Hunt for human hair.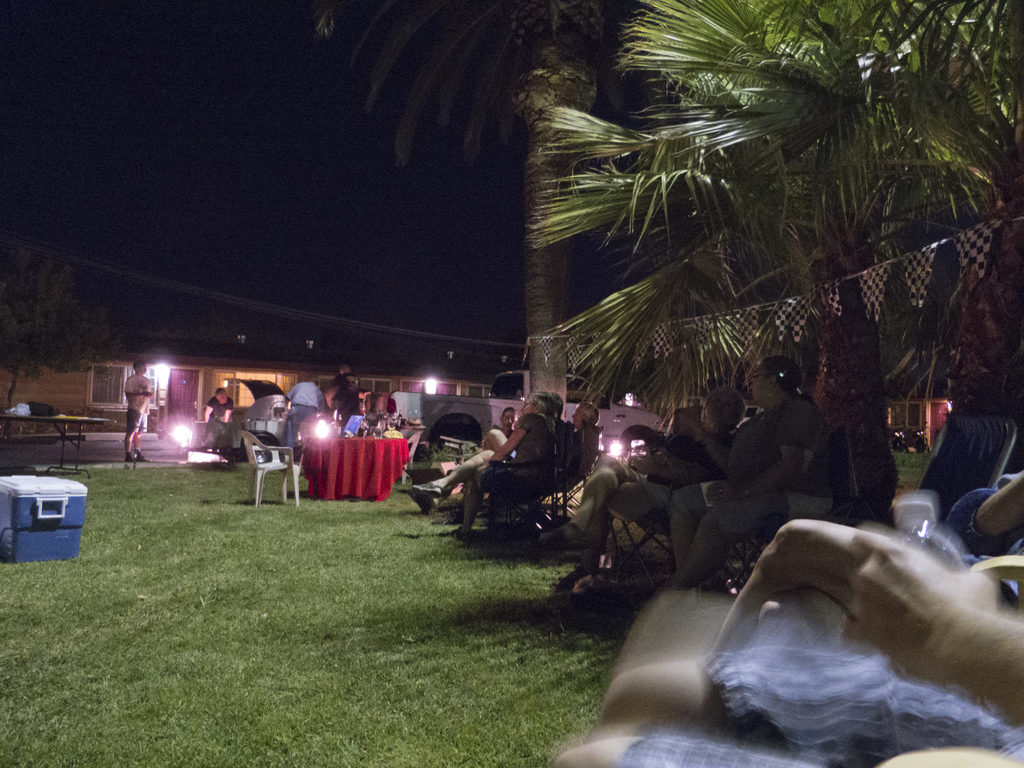
Hunted down at rect(575, 399, 602, 424).
